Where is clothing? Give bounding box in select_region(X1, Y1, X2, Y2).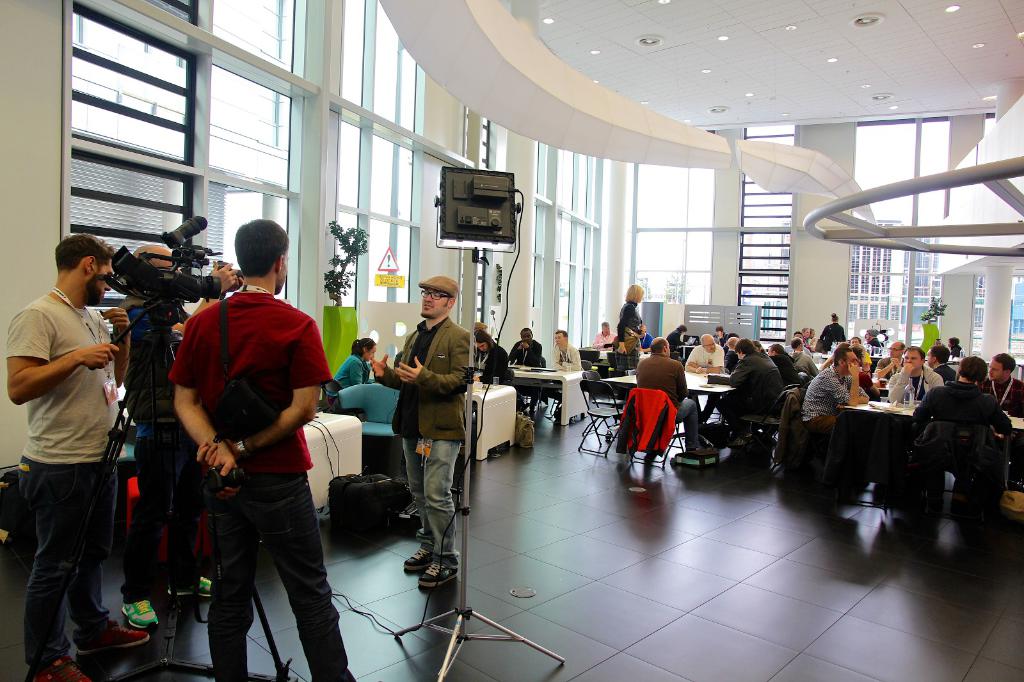
select_region(639, 352, 698, 445).
